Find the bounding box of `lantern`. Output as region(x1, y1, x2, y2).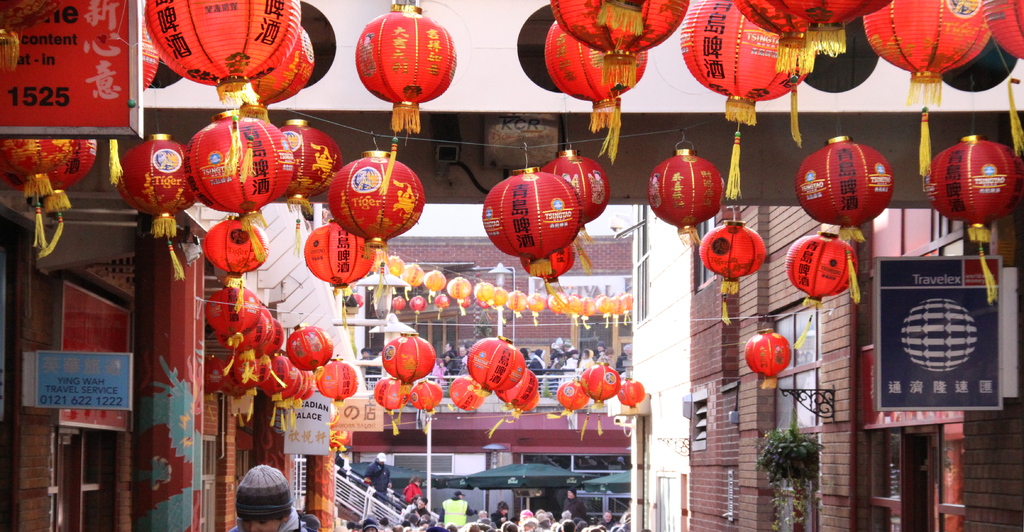
region(469, 337, 523, 394).
